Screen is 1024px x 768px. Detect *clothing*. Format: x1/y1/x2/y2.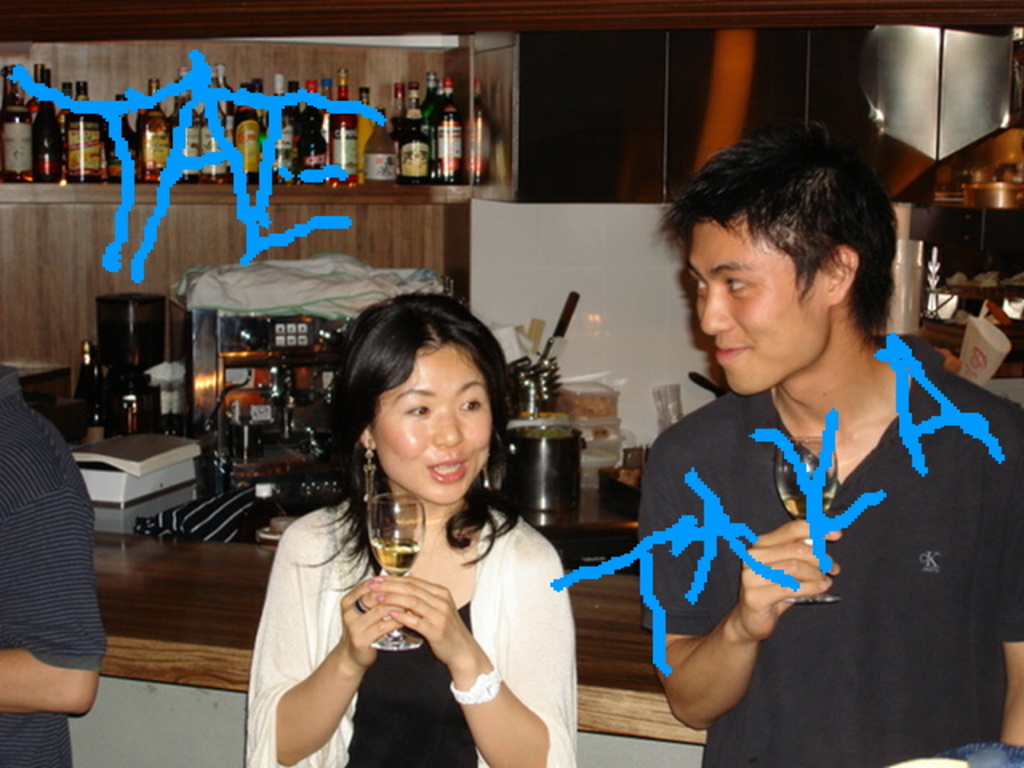
2/365/107/766.
